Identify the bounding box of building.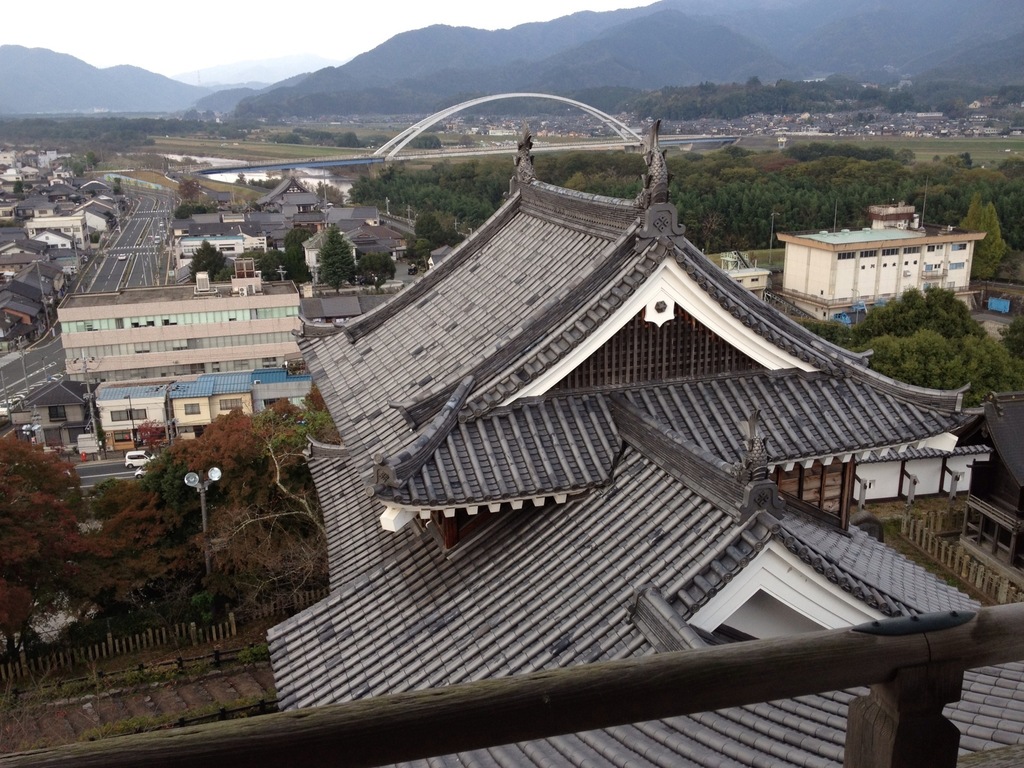
box(55, 276, 307, 388).
